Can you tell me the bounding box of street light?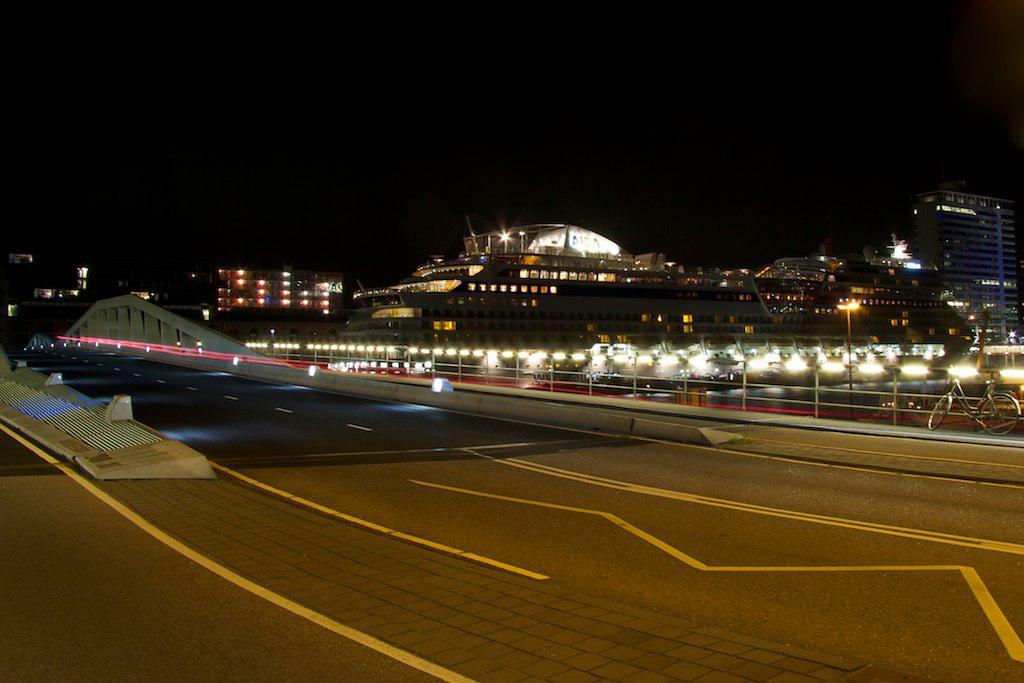
(534,347,567,387).
